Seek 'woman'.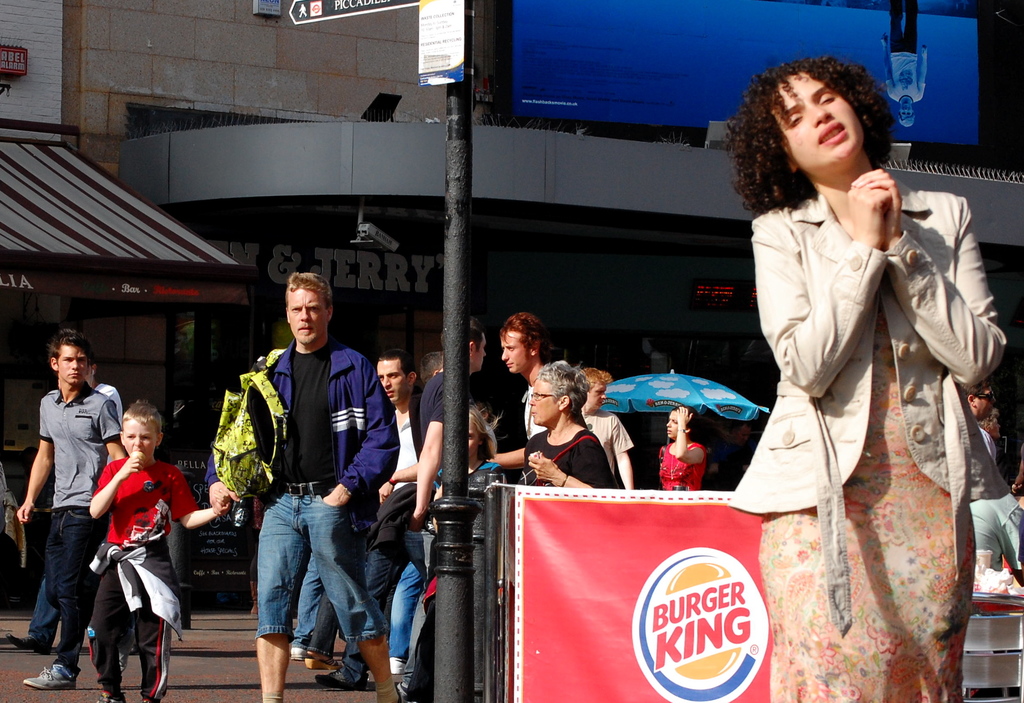
bbox(707, 43, 1001, 669).
